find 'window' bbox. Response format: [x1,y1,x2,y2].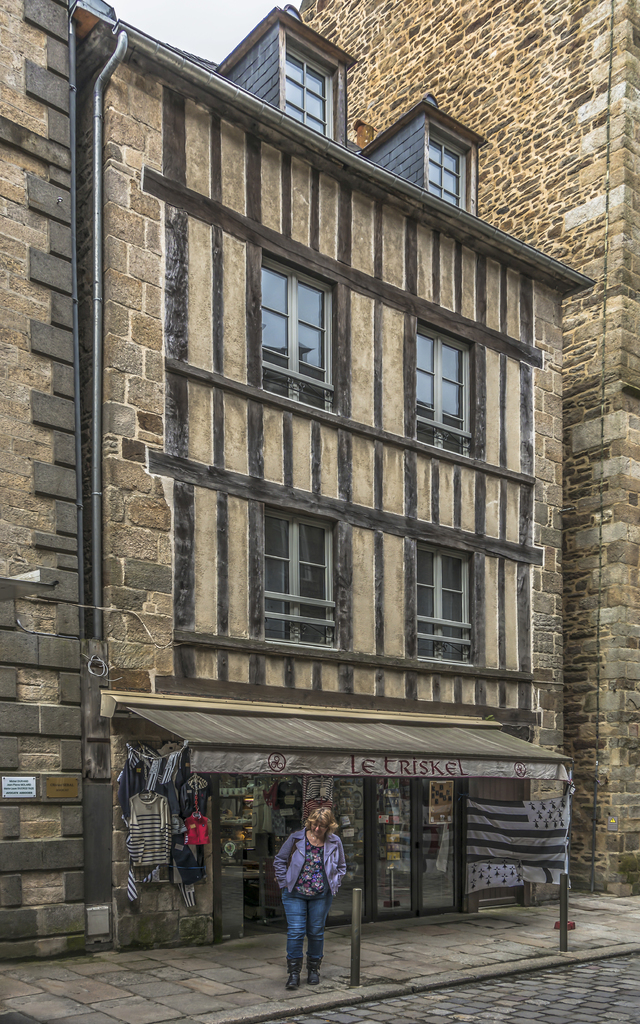
[404,538,479,664].
